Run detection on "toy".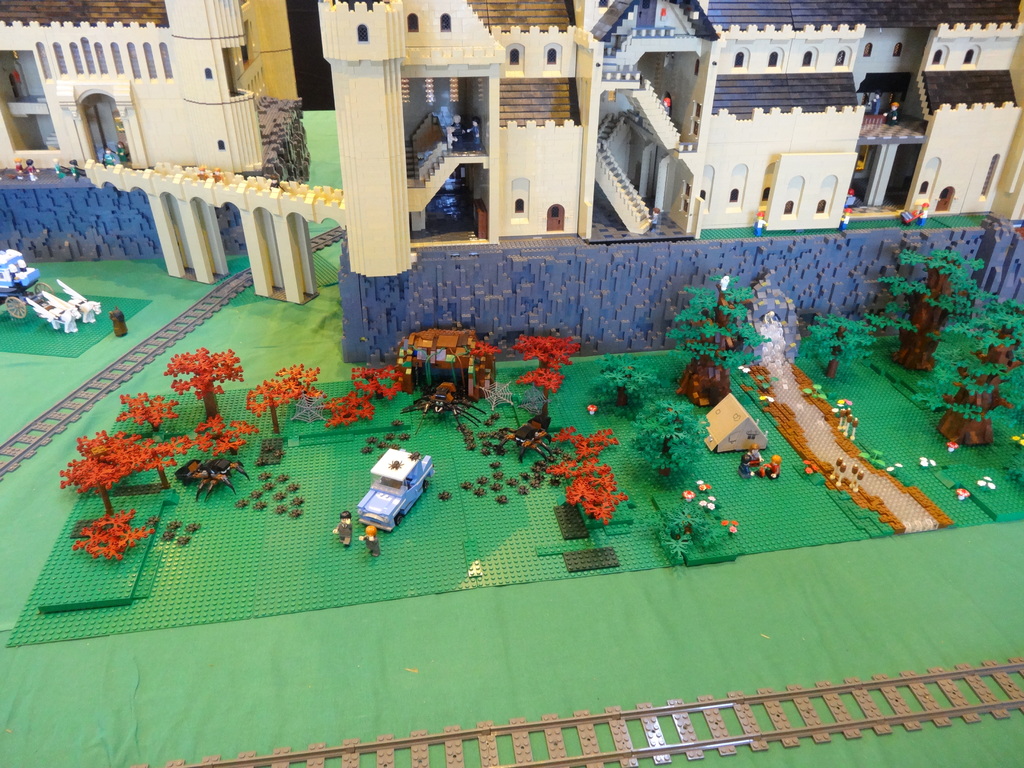
Result: l=120, t=388, r=179, b=435.
